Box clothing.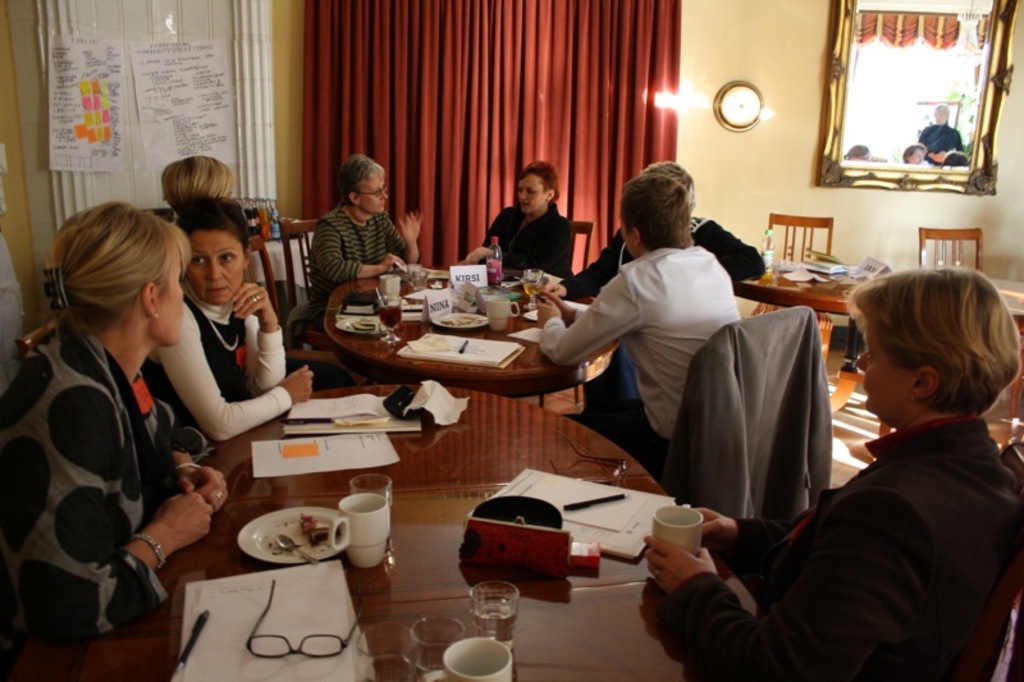
l=317, t=210, r=399, b=294.
